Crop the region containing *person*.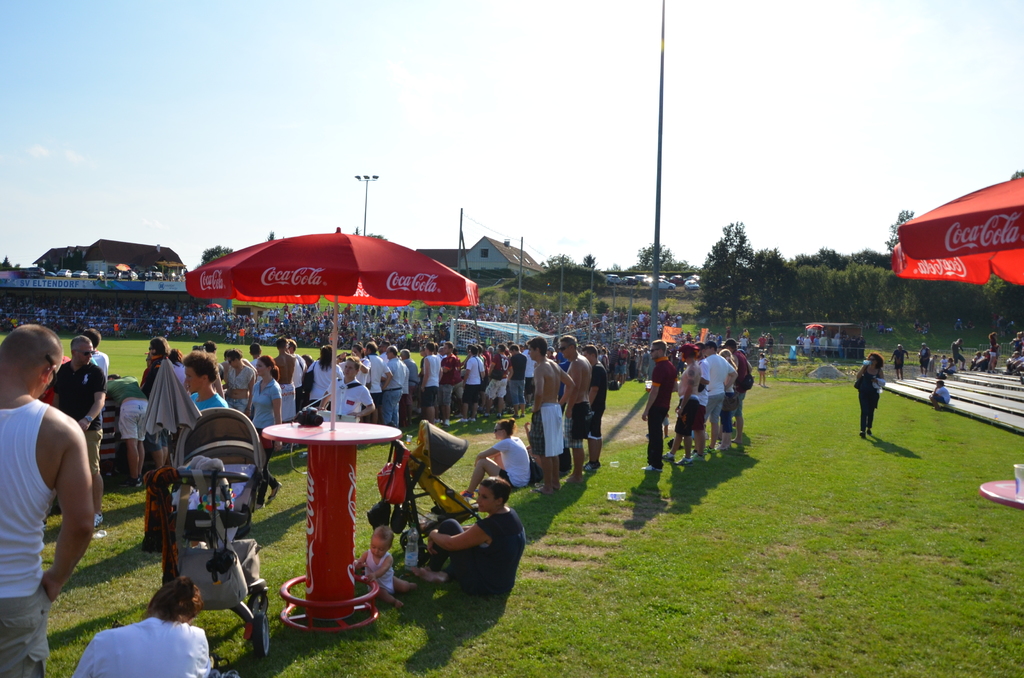
Crop region: BBox(472, 422, 531, 492).
